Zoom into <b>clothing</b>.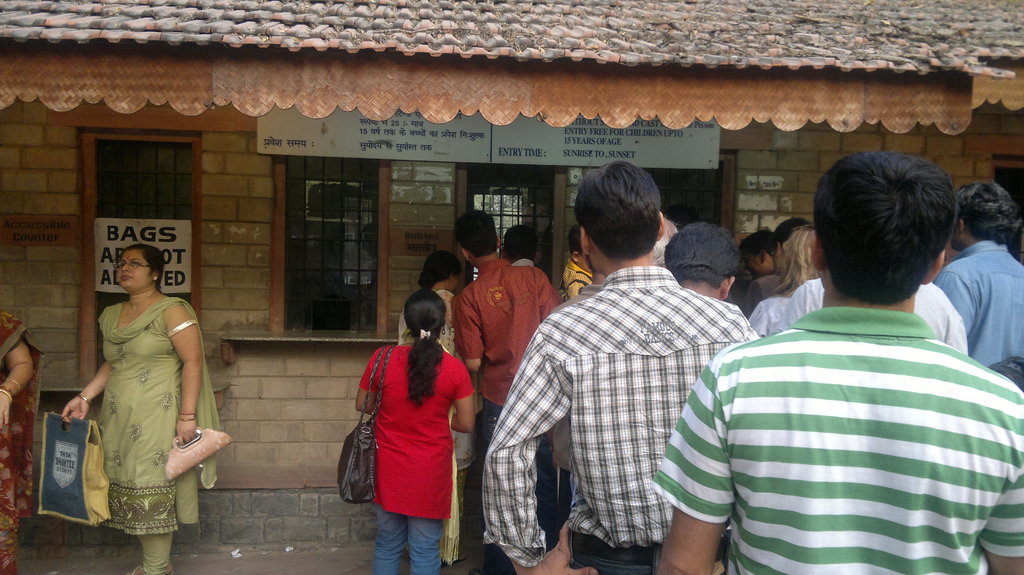
Zoom target: x1=488 y1=264 x2=758 y2=574.
